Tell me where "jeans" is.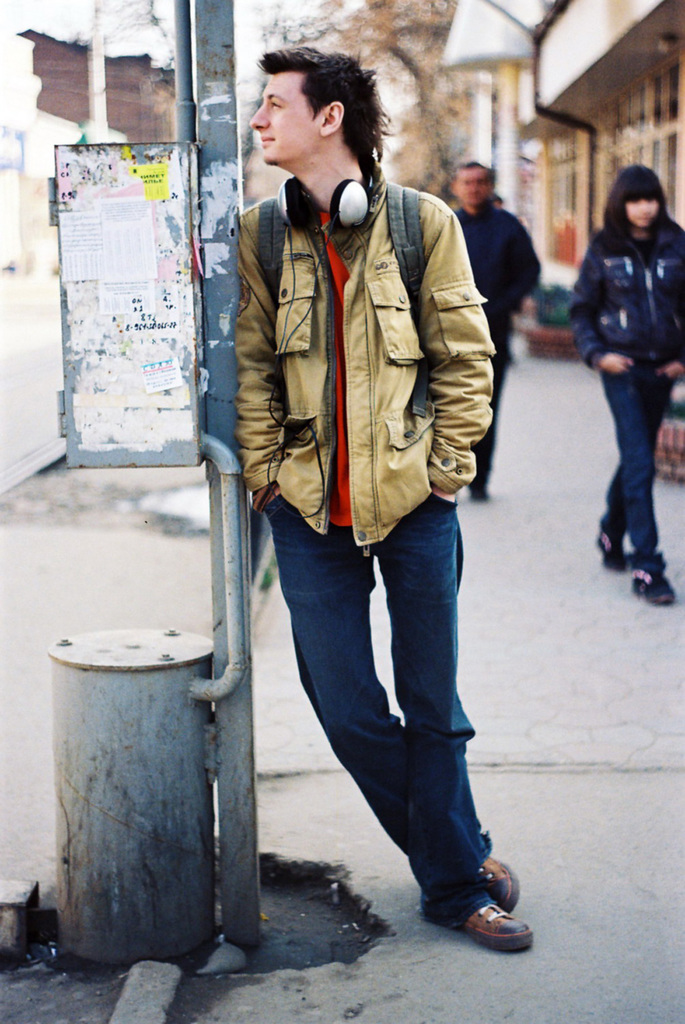
"jeans" is at 597, 356, 669, 557.
